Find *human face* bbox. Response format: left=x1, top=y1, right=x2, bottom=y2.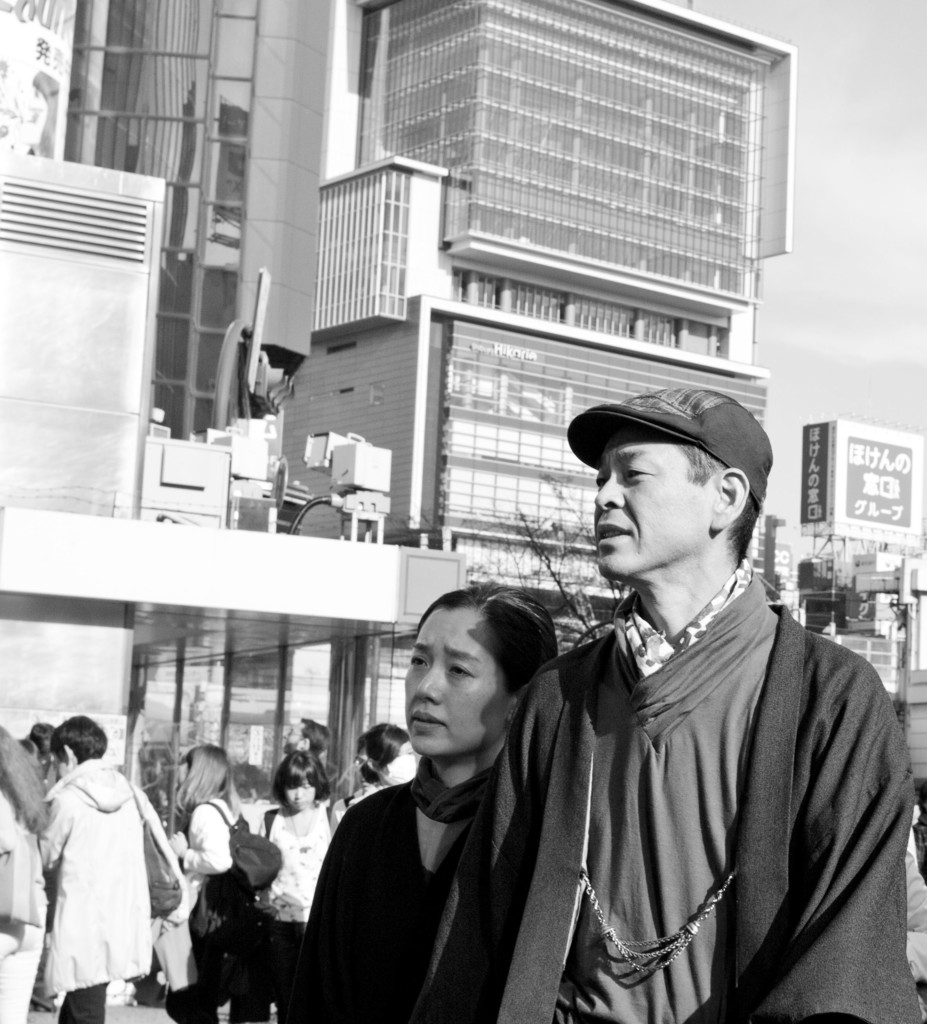
left=592, top=428, right=718, bottom=580.
